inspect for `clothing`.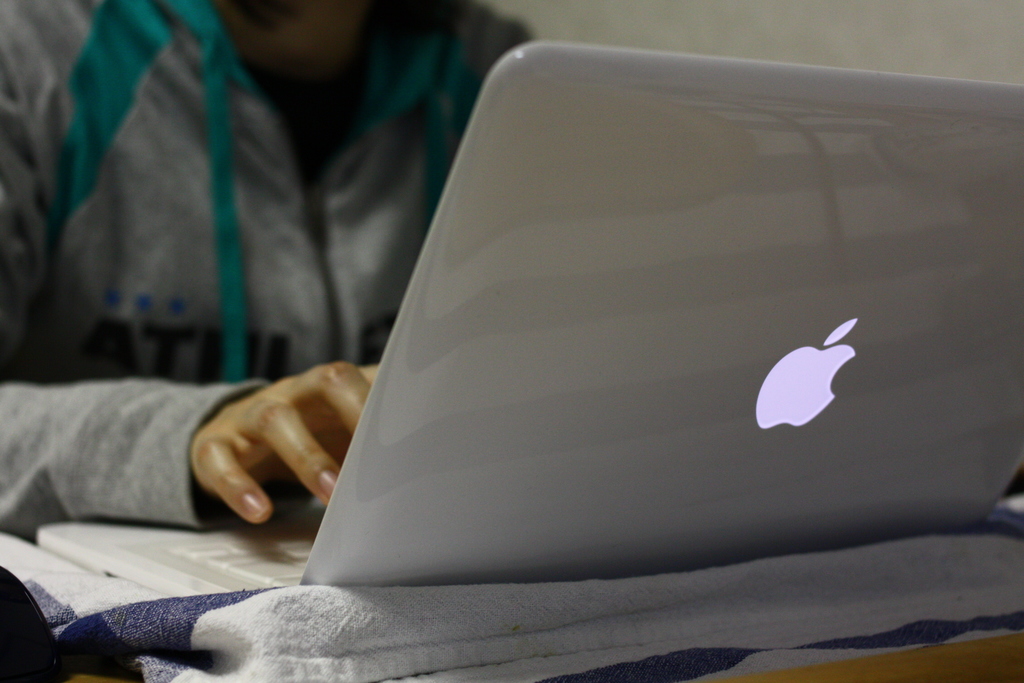
Inspection: 0:13:369:395.
